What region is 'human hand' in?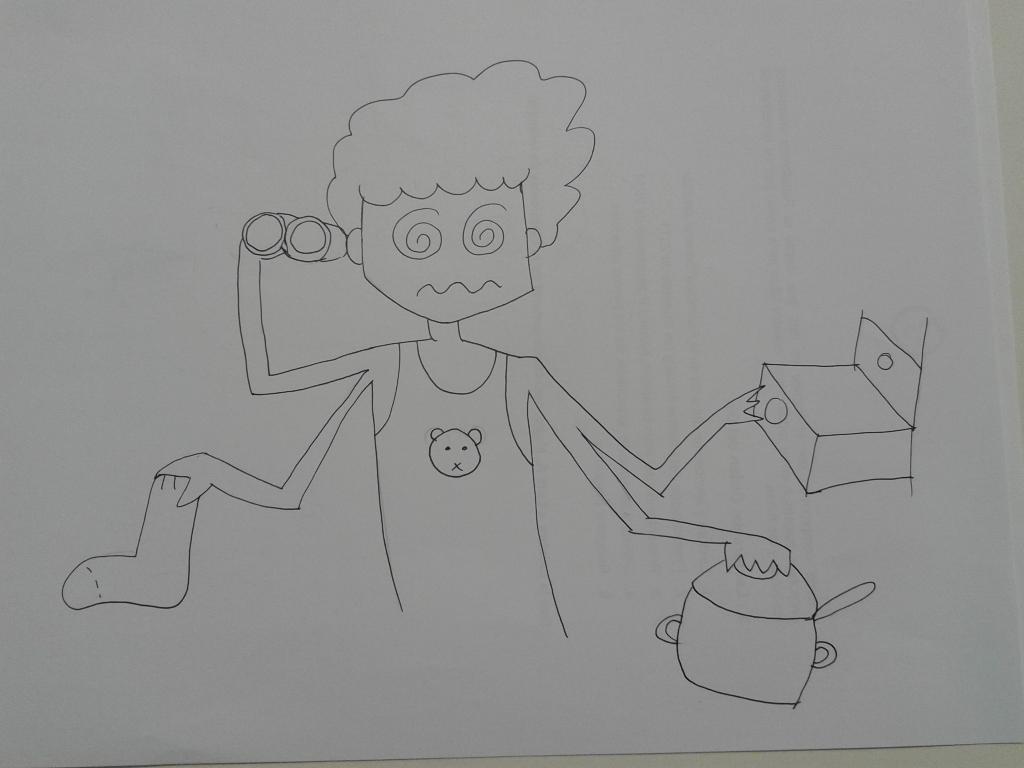
detection(721, 532, 792, 574).
